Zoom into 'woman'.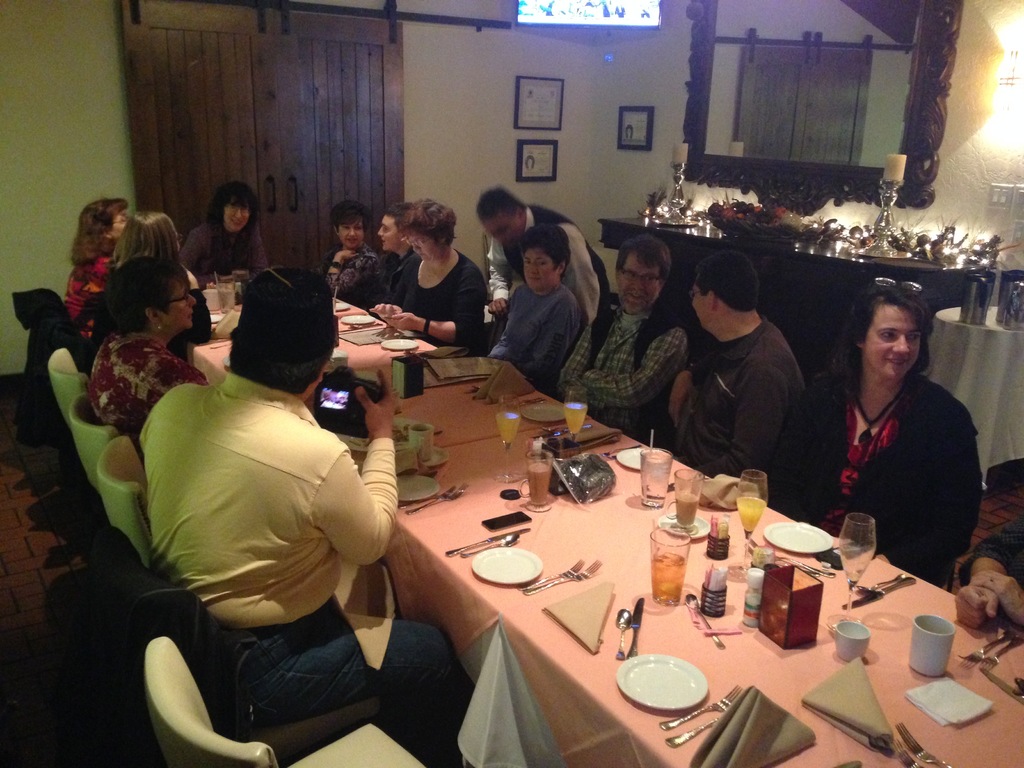
Zoom target: (175,180,267,282).
